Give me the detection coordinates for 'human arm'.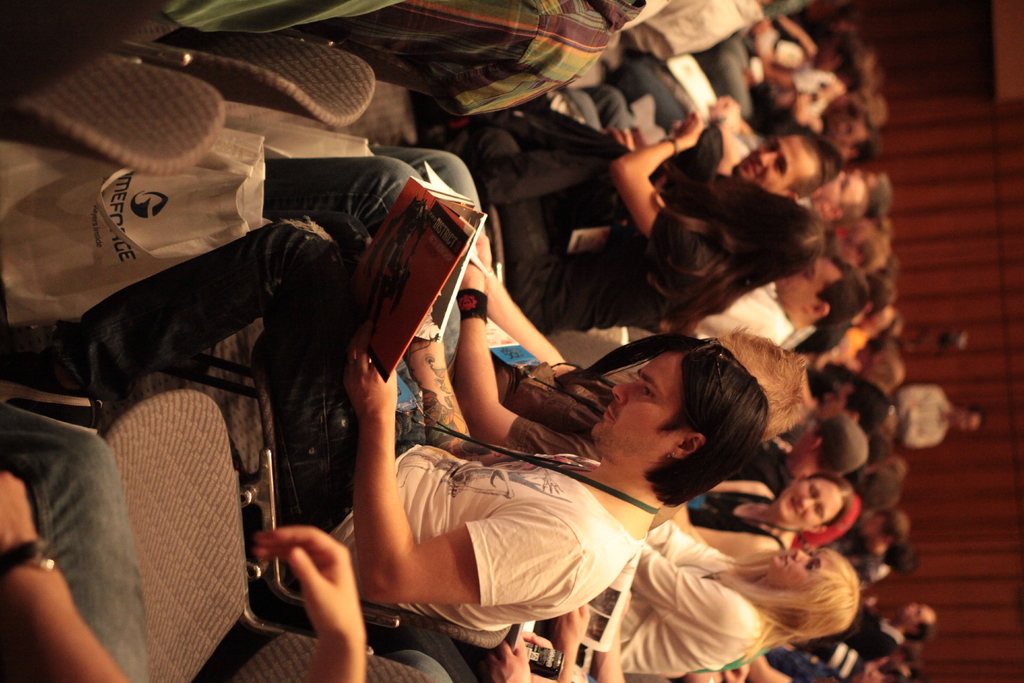
(left=6, top=468, right=133, bottom=682).
